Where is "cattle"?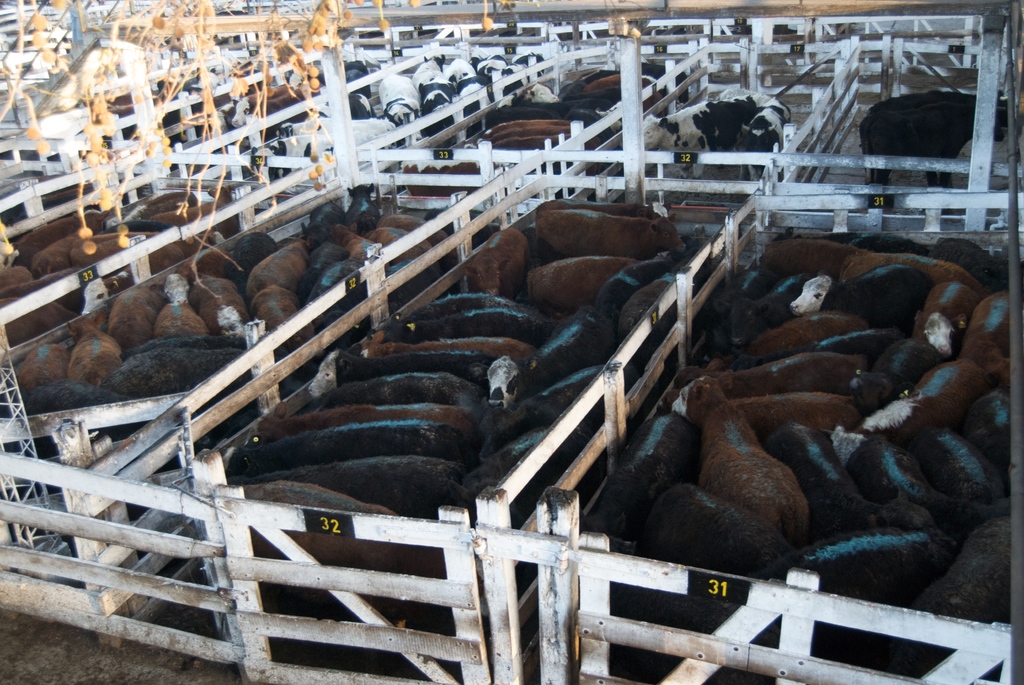
bbox(84, 249, 186, 313).
